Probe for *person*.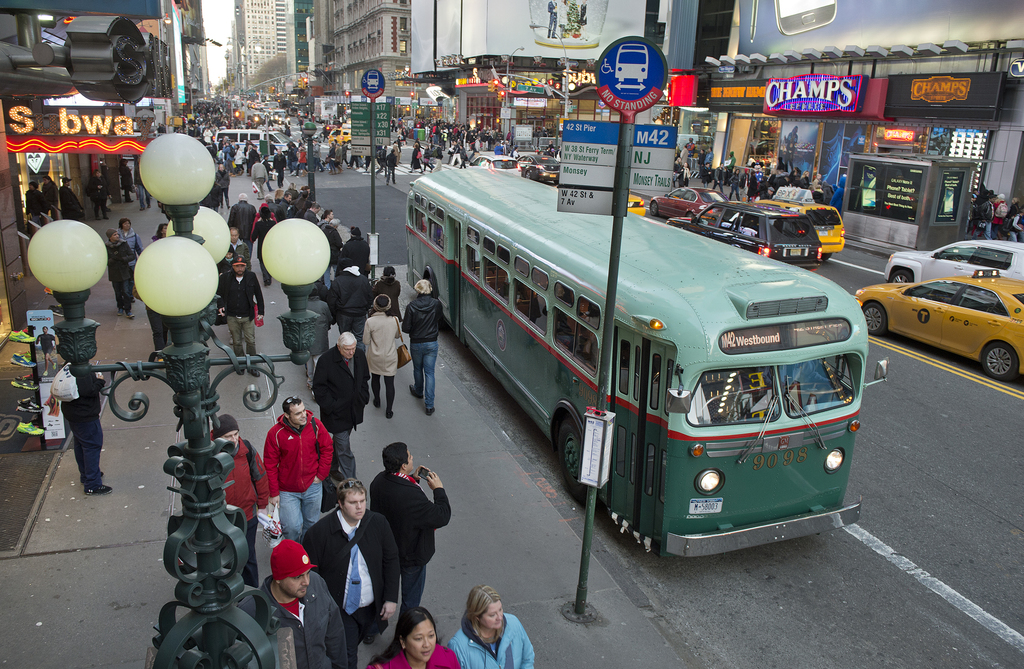
Probe result: [x1=263, y1=396, x2=330, y2=543].
